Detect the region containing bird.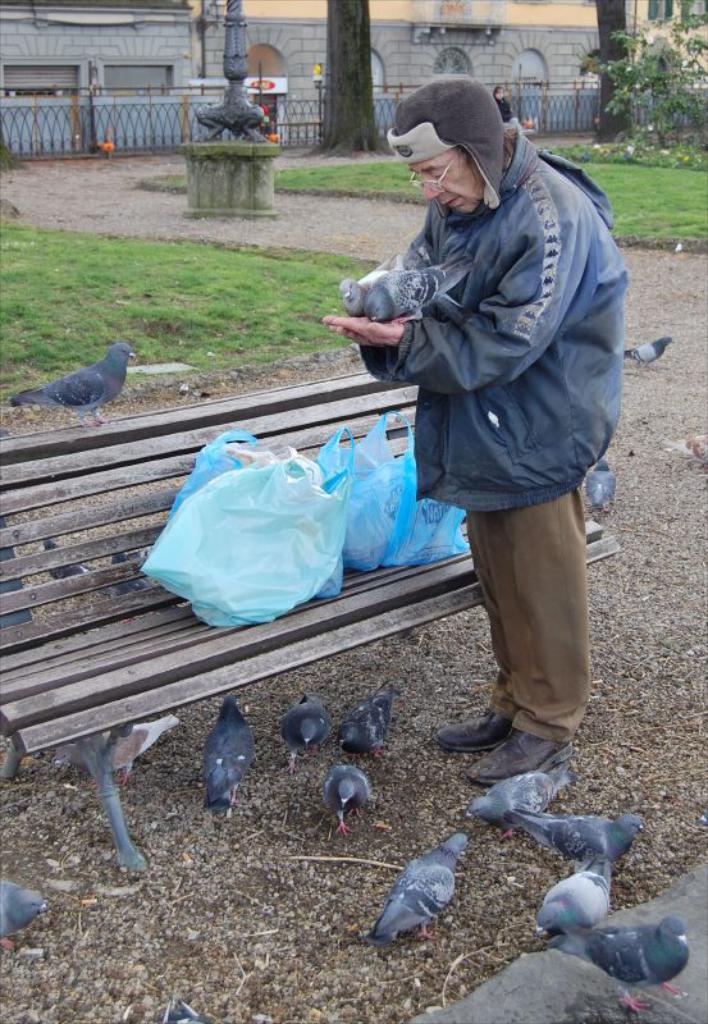
pyautogui.locateOnScreen(282, 686, 335, 759).
